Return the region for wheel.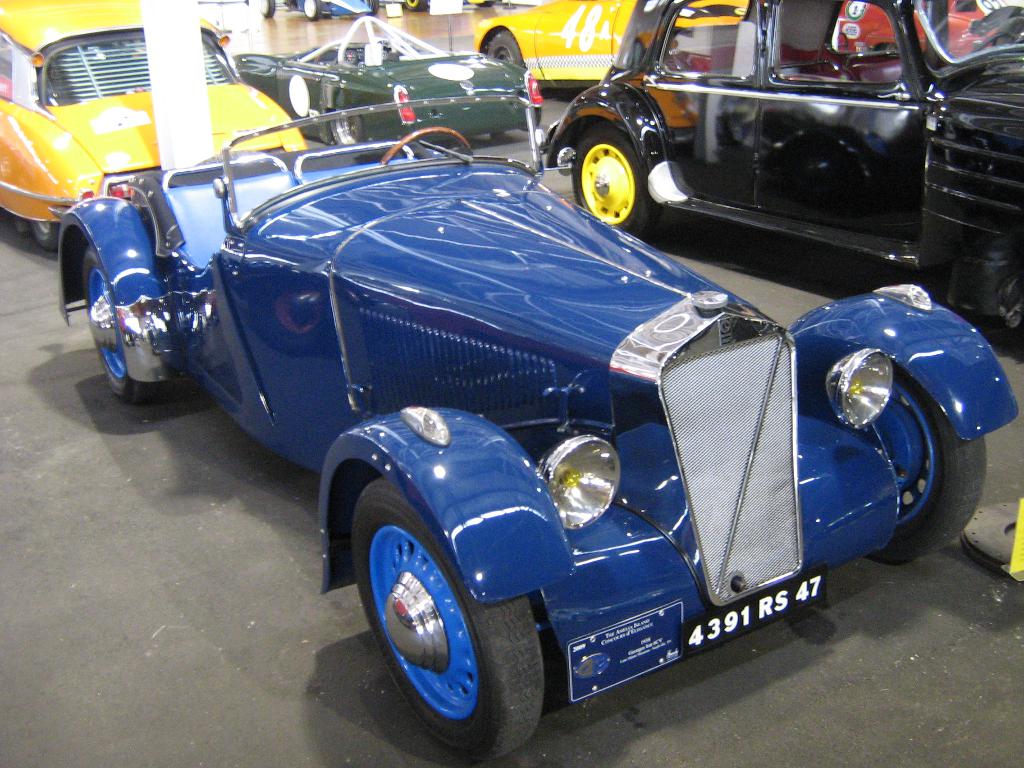
bbox=(255, 0, 276, 19).
